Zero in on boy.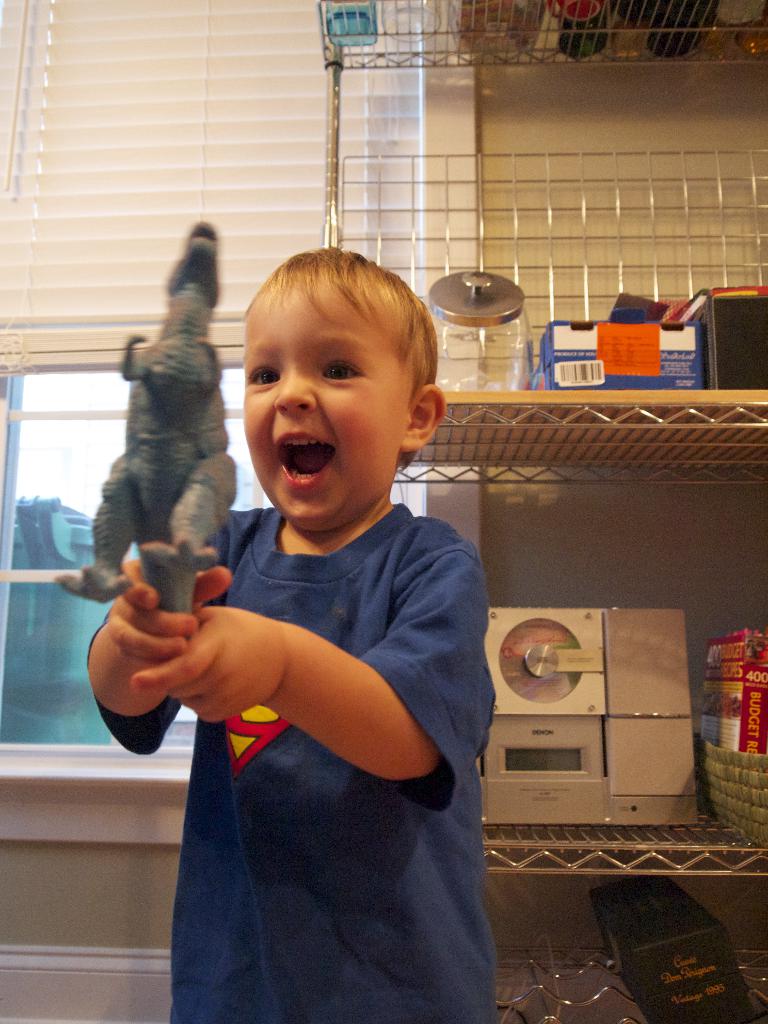
Zeroed in: bbox(79, 218, 528, 968).
